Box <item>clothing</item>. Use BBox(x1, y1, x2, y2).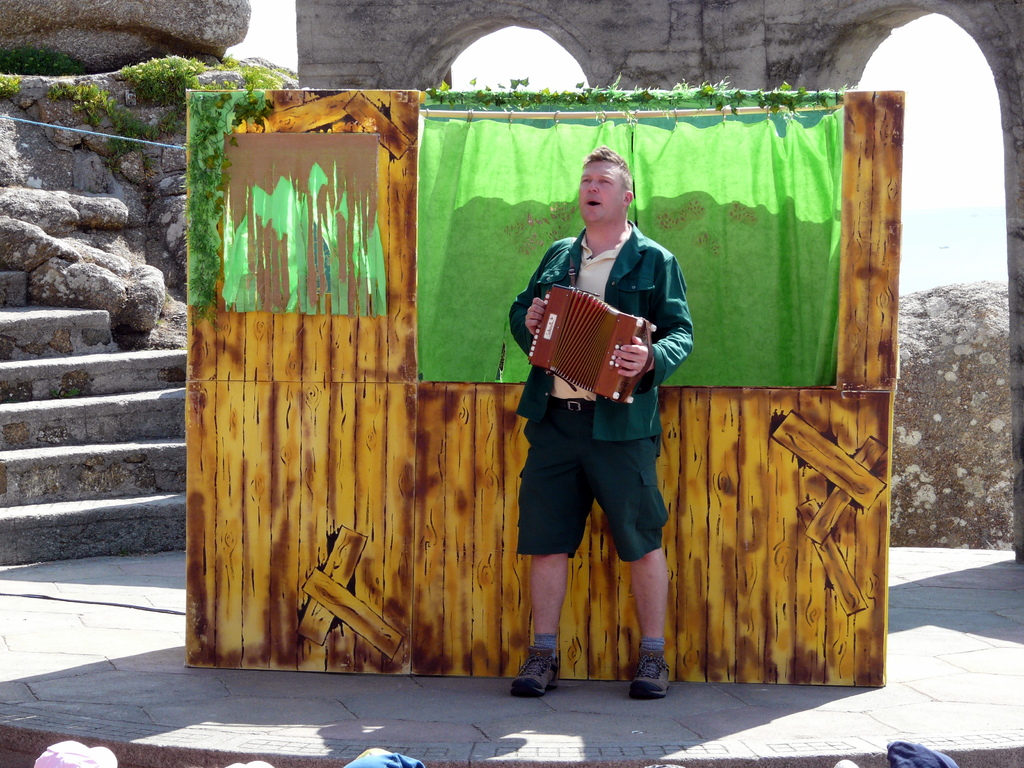
BBox(506, 220, 692, 564).
